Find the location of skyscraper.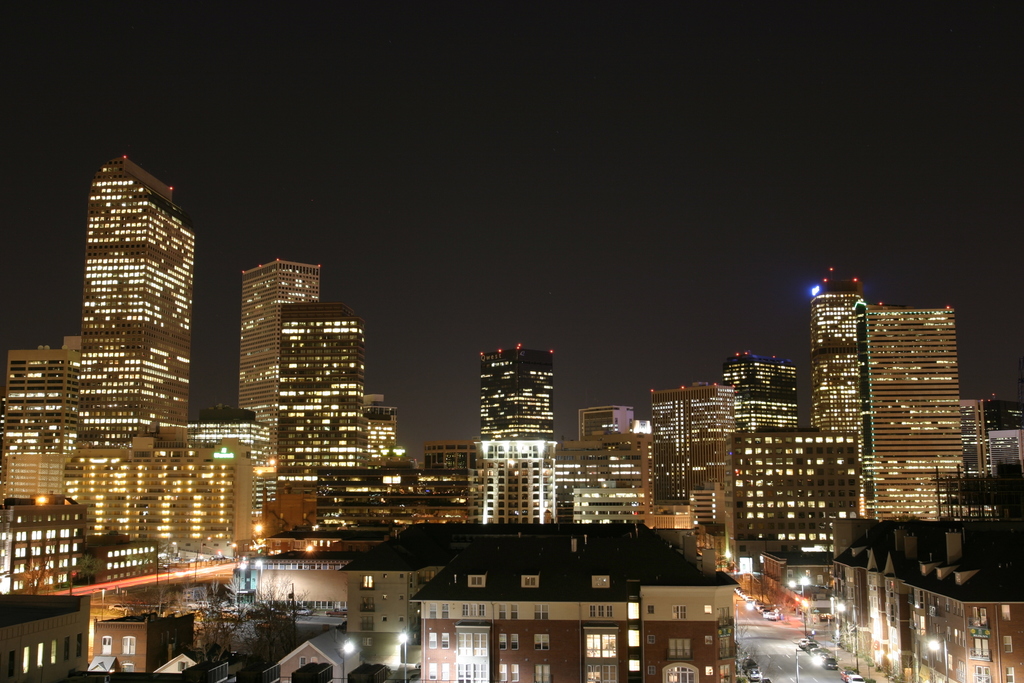
Location: {"left": 367, "top": 394, "right": 427, "bottom": 513}.
